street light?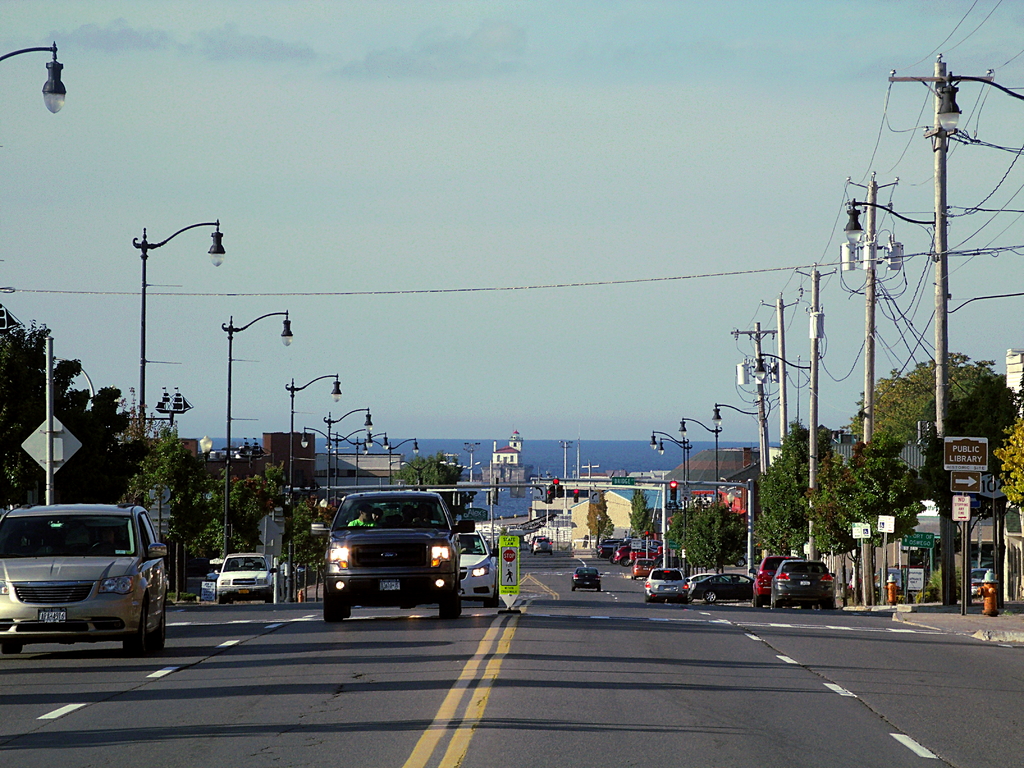
<region>554, 435, 578, 525</region>
